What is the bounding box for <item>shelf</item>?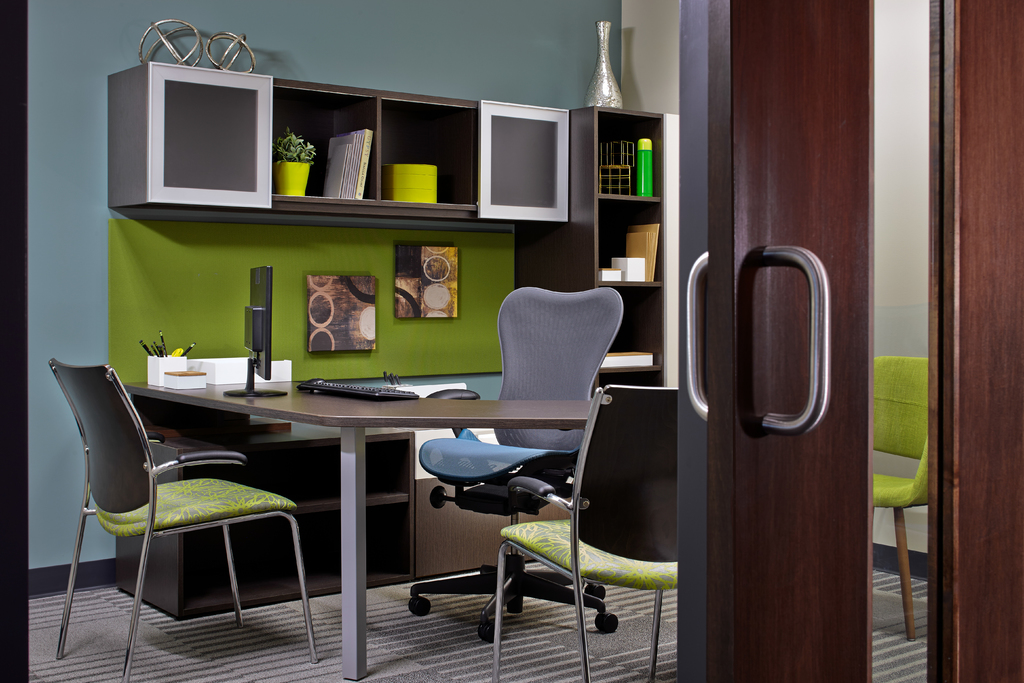
{"left": 105, "top": 57, "right": 572, "bottom": 232}.
